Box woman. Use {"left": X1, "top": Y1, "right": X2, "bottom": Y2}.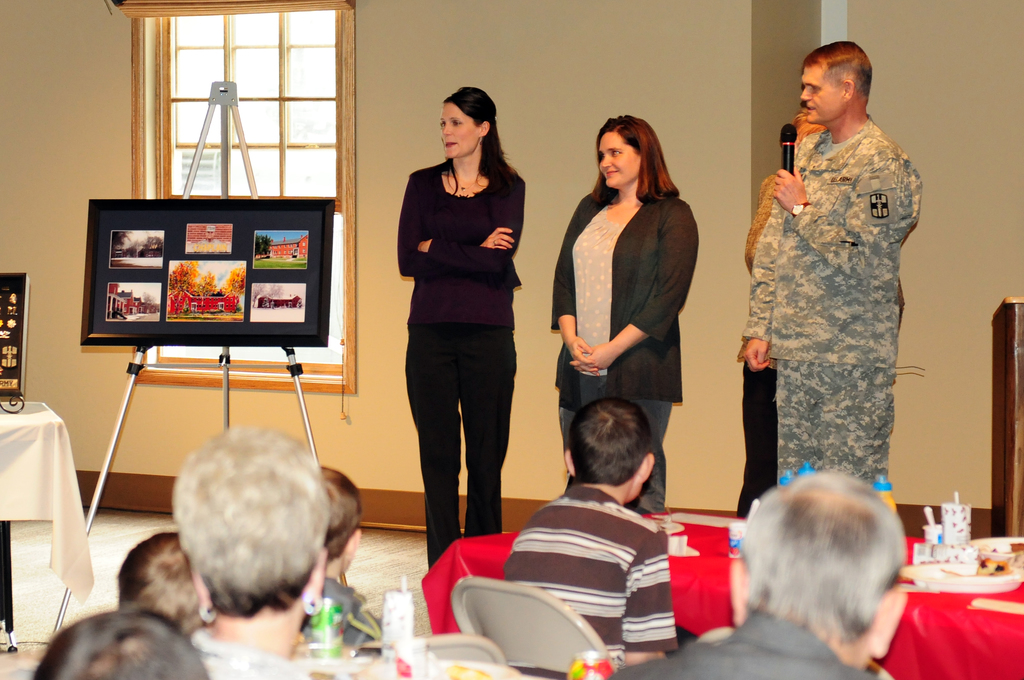
{"left": 170, "top": 422, "right": 338, "bottom": 679}.
